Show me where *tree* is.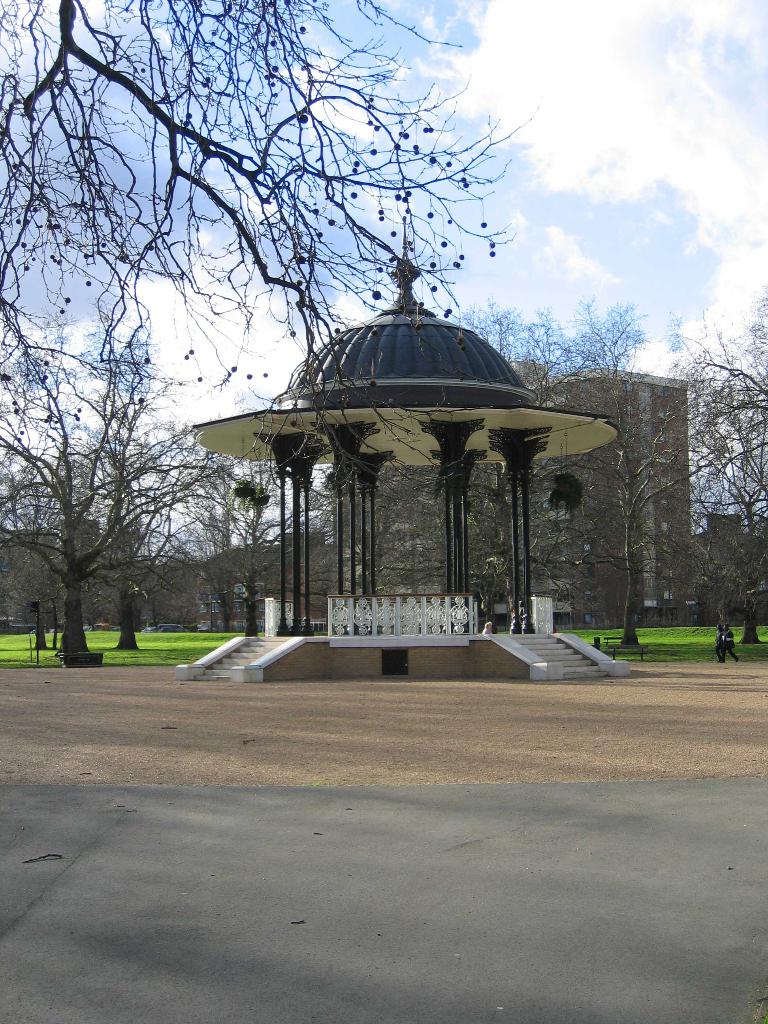
*tree* is at [453, 294, 767, 659].
